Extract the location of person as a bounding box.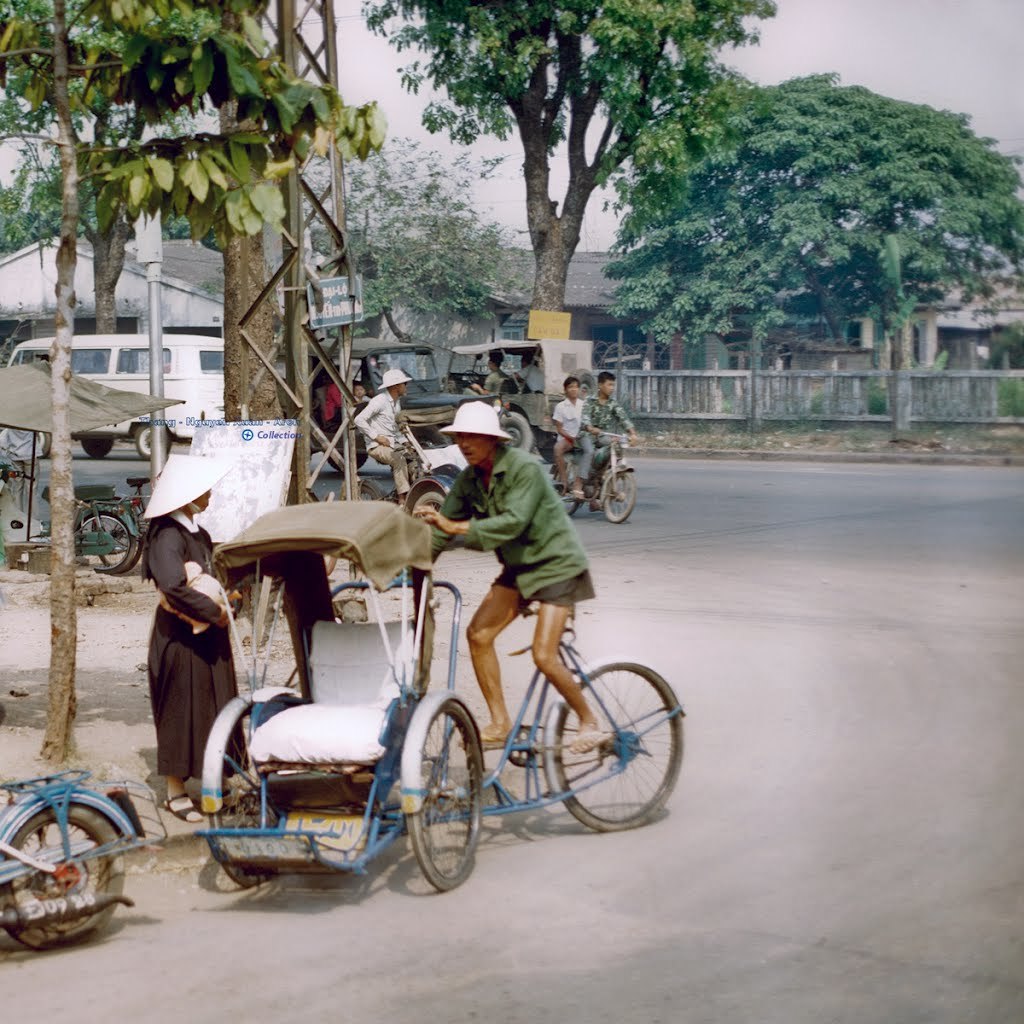
box=[548, 361, 576, 493].
